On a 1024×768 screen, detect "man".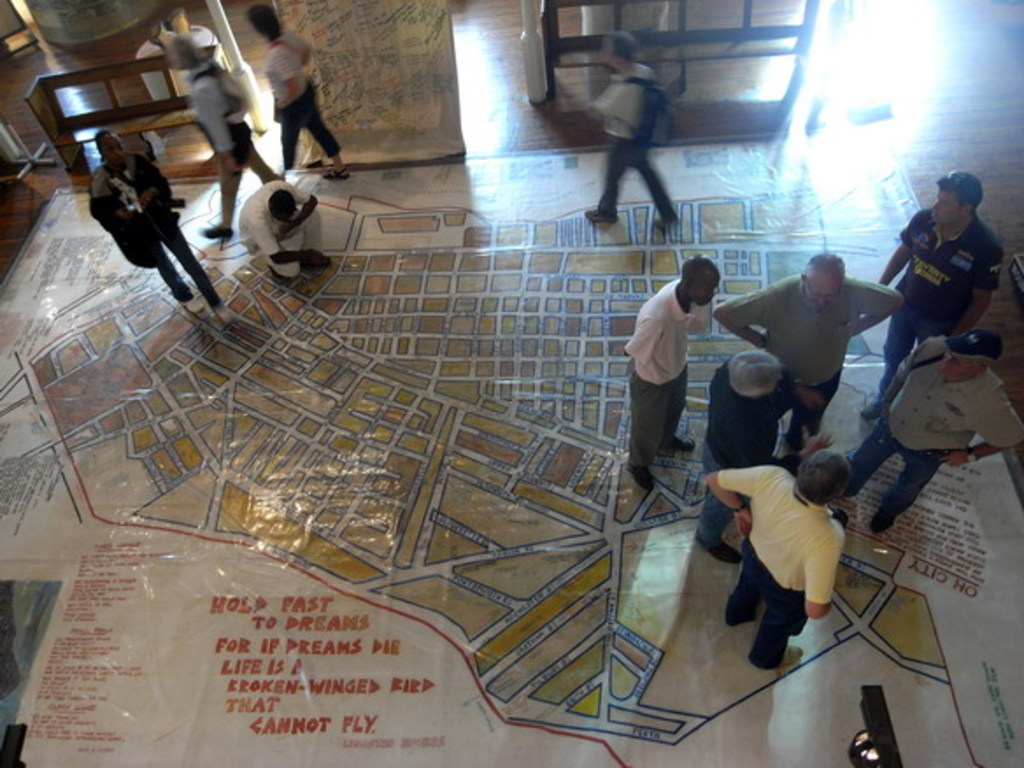
box(242, 7, 345, 186).
